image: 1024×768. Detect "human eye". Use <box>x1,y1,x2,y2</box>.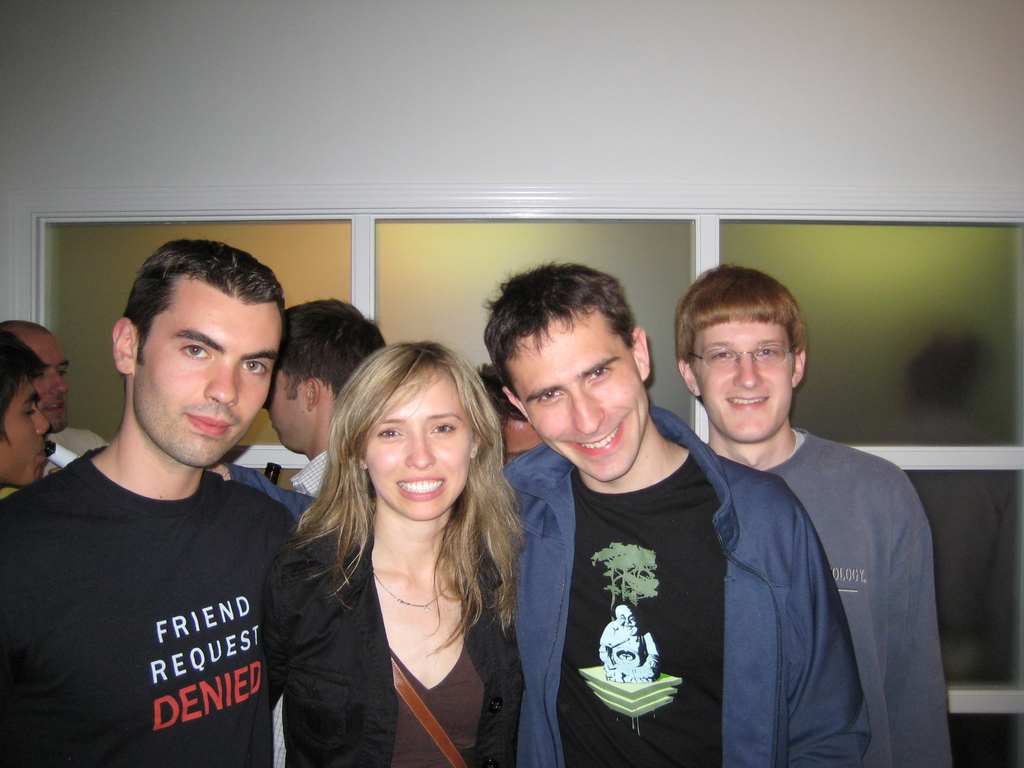
<box>179,342,216,362</box>.
